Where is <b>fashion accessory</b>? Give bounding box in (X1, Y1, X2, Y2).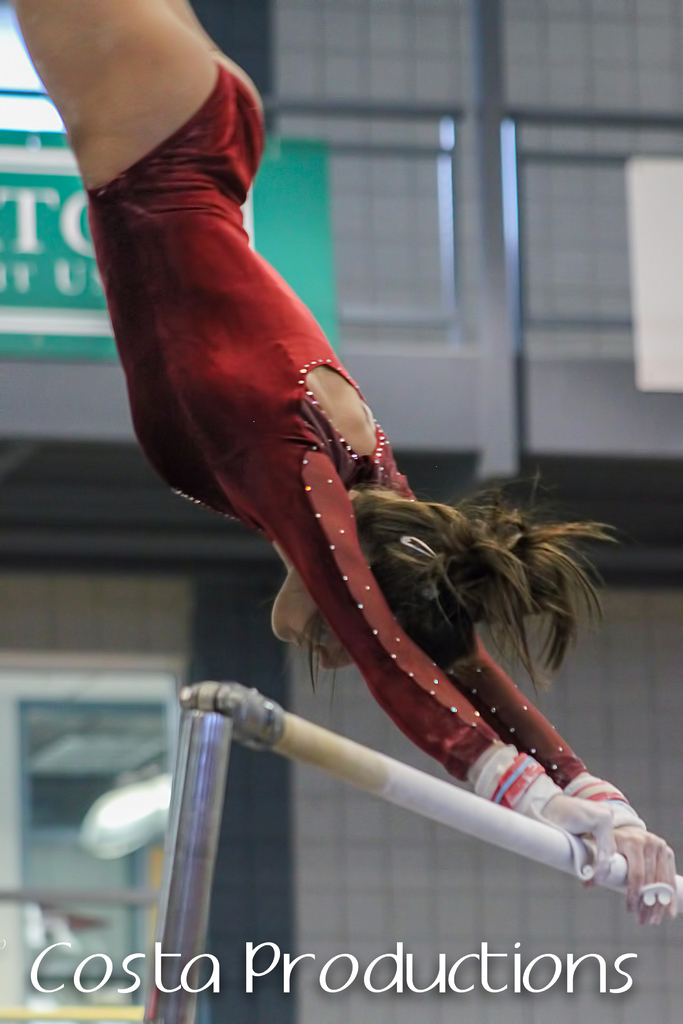
(394, 533, 438, 563).
